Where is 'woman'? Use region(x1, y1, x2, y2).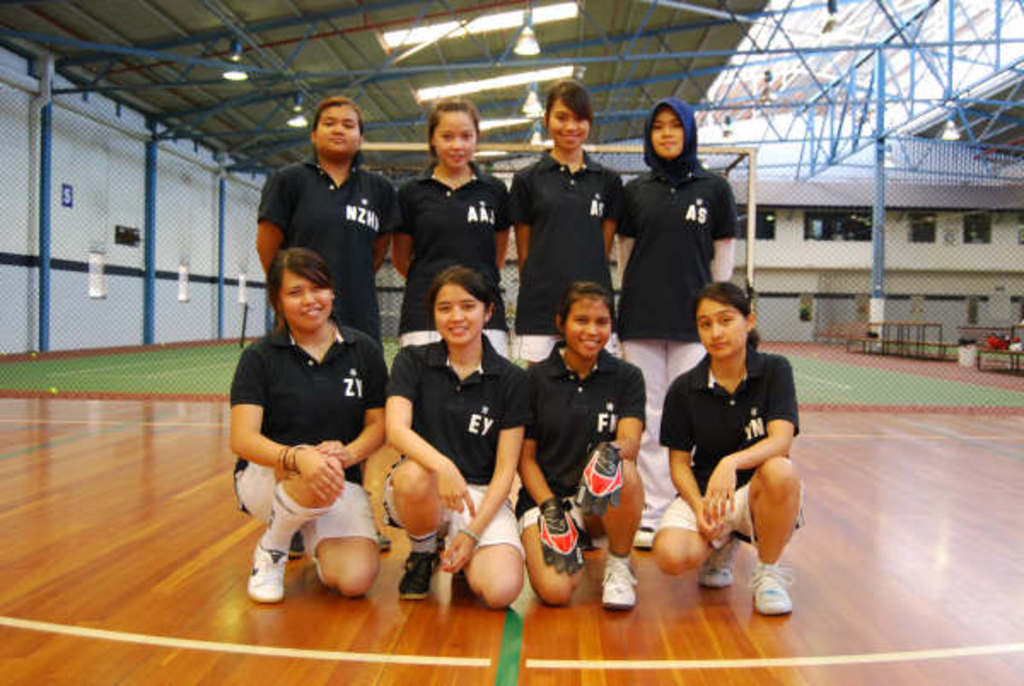
region(224, 241, 396, 597).
